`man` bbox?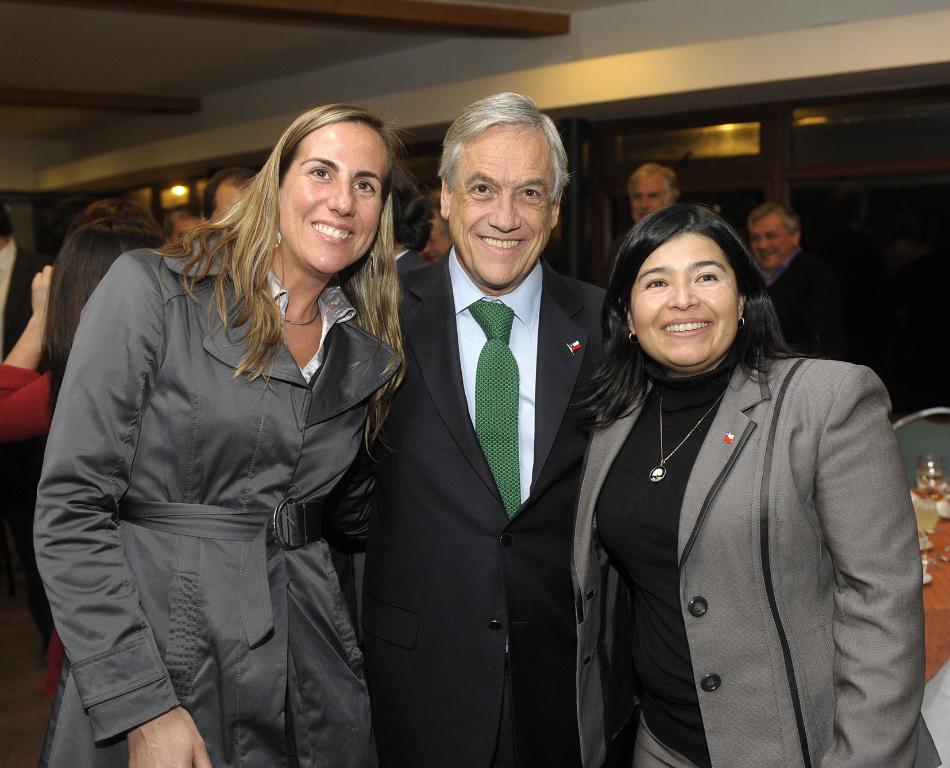
403 195 454 280
